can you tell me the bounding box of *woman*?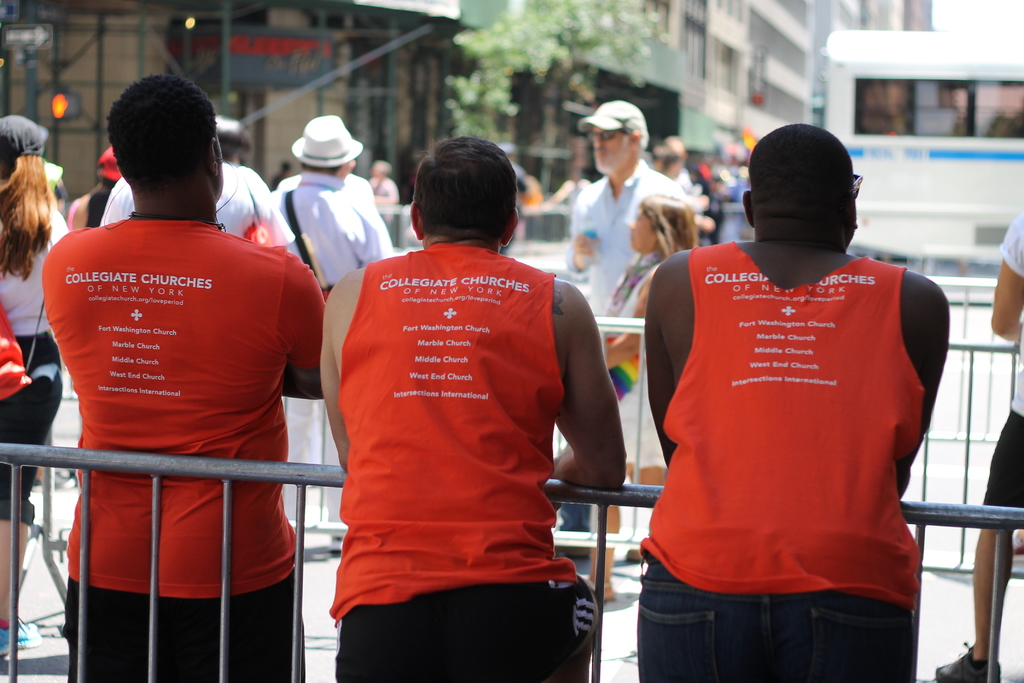
bbox=[69, 147, 125, 228].
